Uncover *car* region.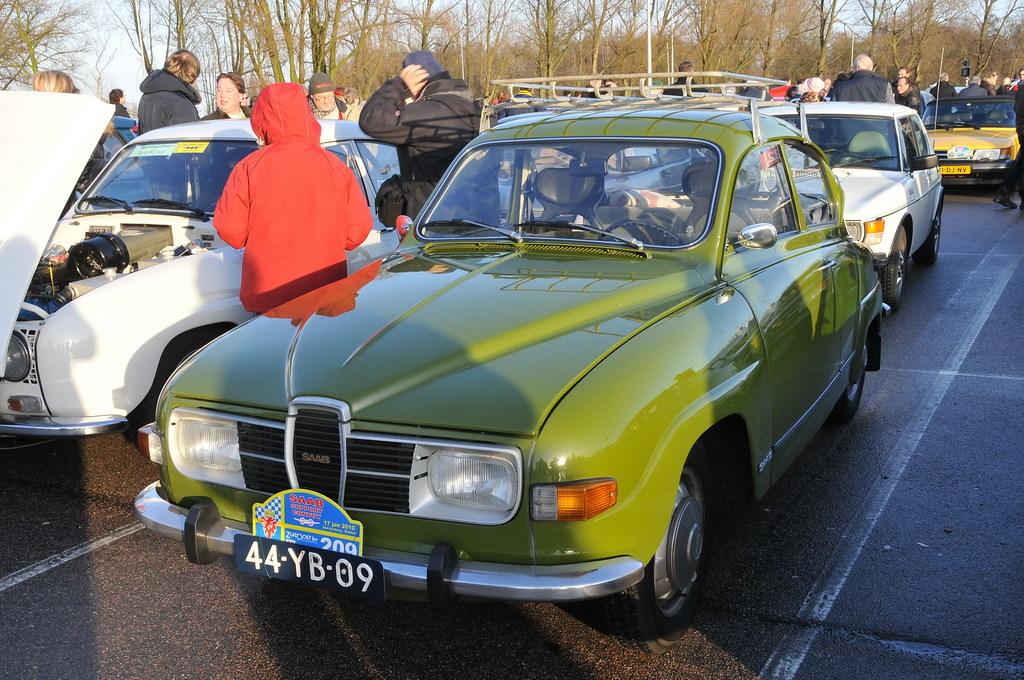
Uncovered: (740,95,945,301).
